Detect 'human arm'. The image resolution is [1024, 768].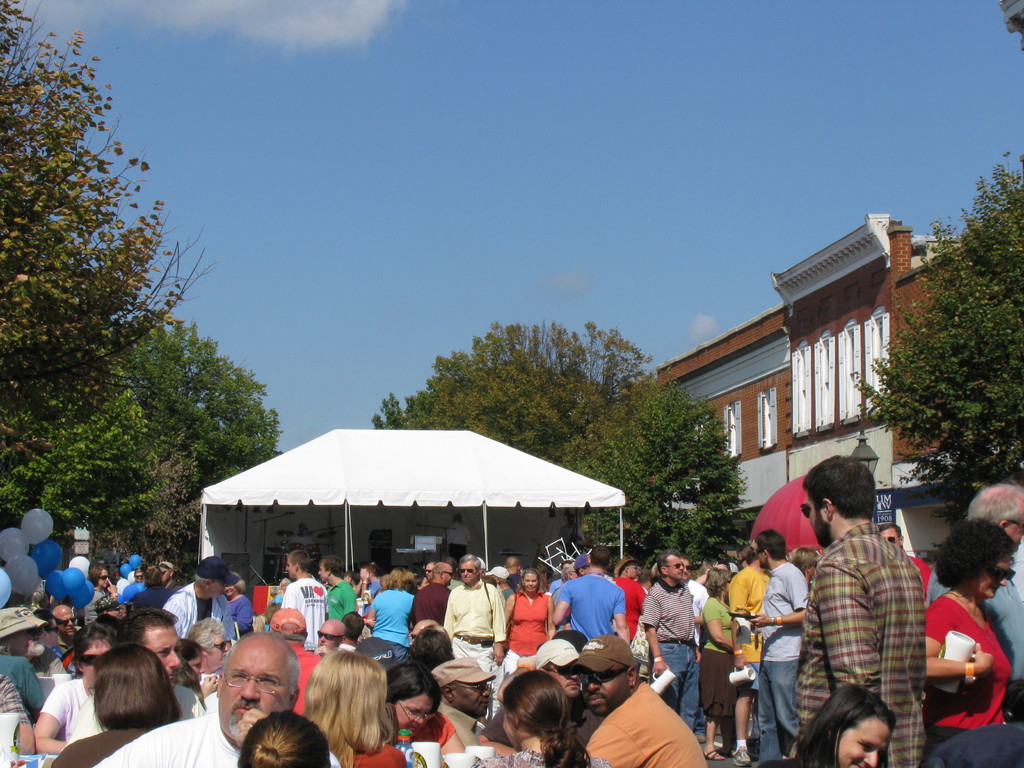
pyautogui.locateOnScreen(547, 577, 567, 633).
